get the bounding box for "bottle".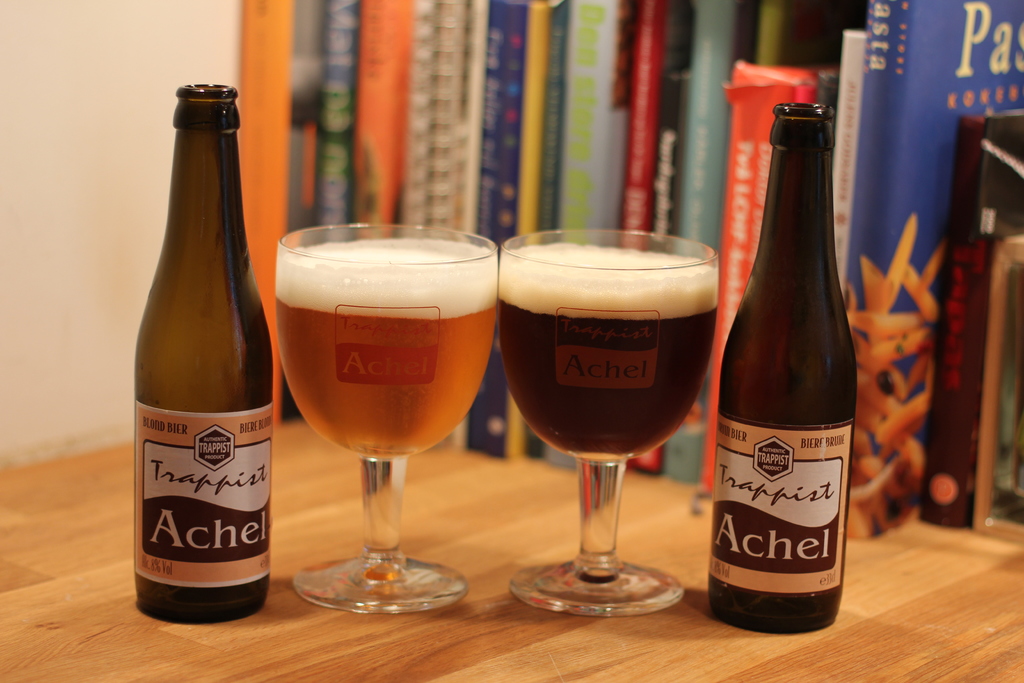
[left=705, top=101, right=861, bottom=639].
